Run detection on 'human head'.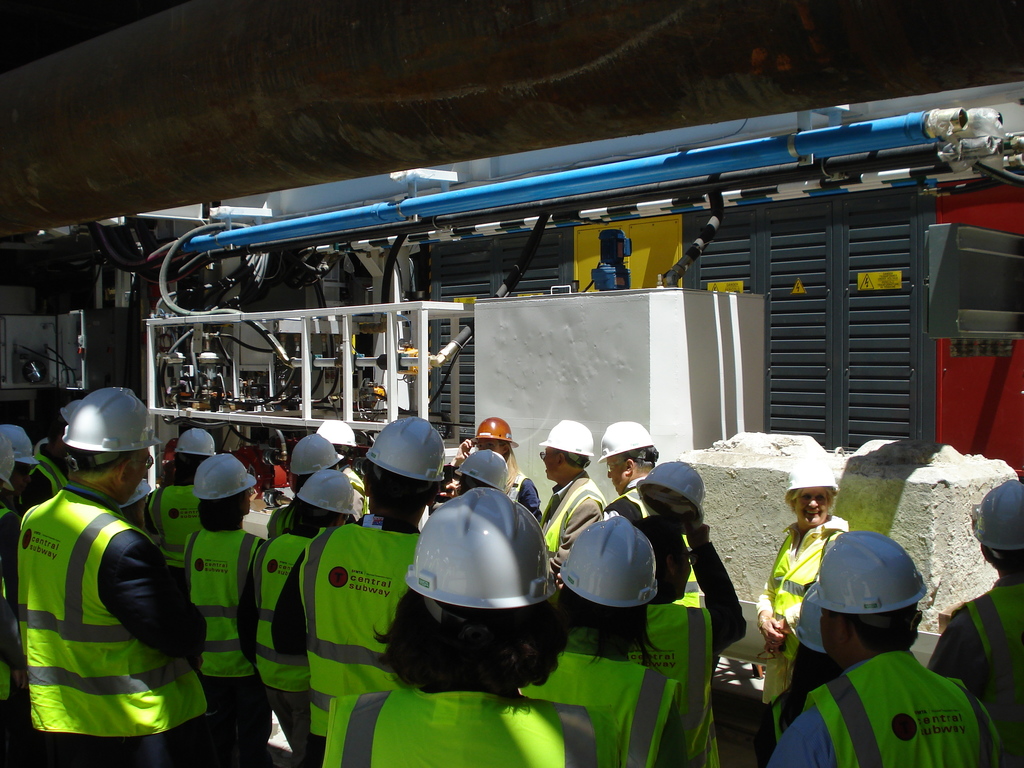
Result: (799,527,940,686).
